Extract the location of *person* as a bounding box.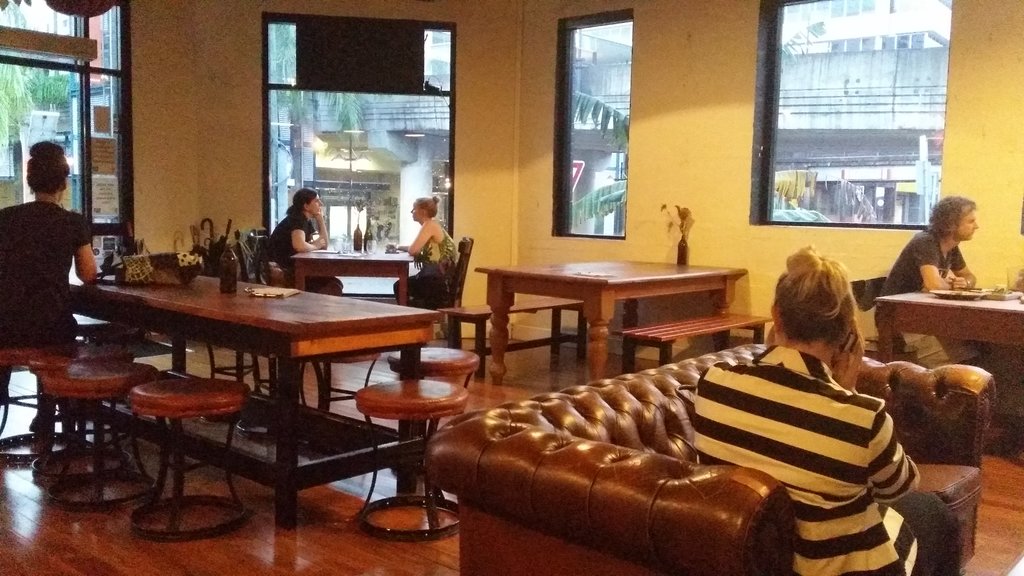
(265,179,321,269).
